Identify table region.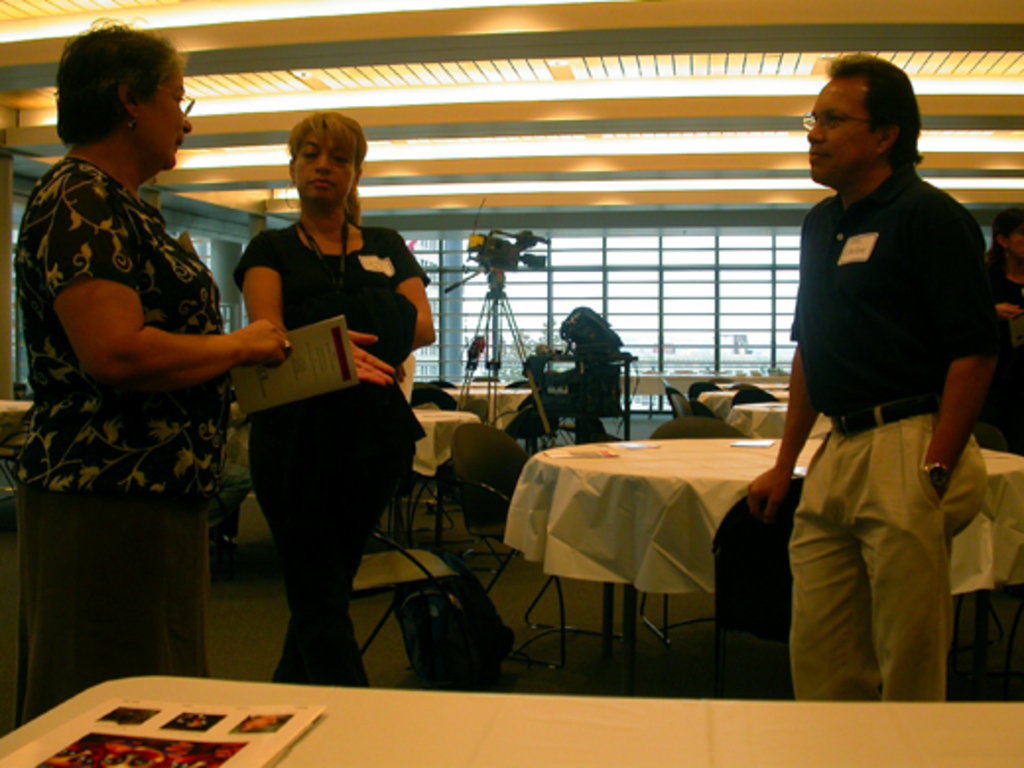
Region: select_region(408, 404, 480, 479).
